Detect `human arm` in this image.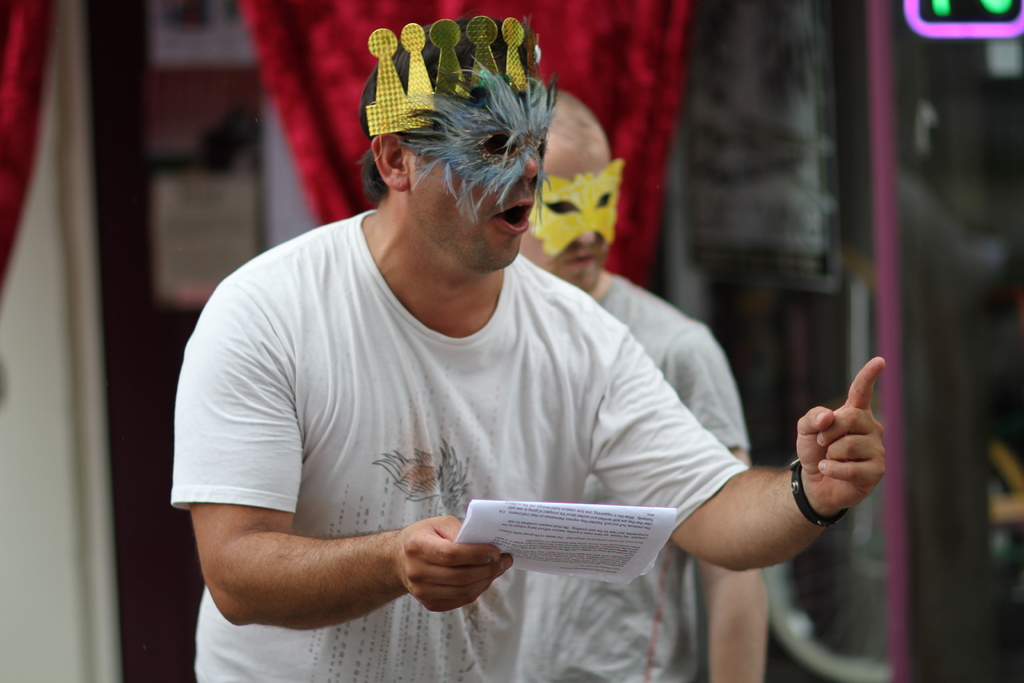
Detection: bbox=(575, 299, 894, 578).
